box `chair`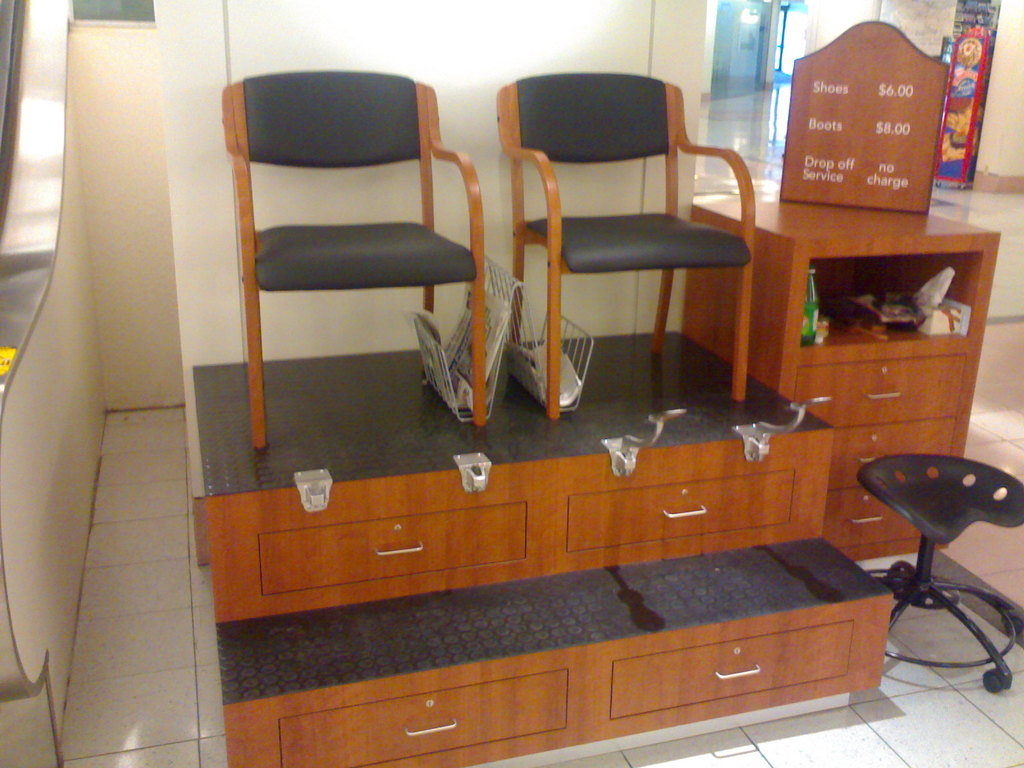
[860, 457, 1023, 703]
